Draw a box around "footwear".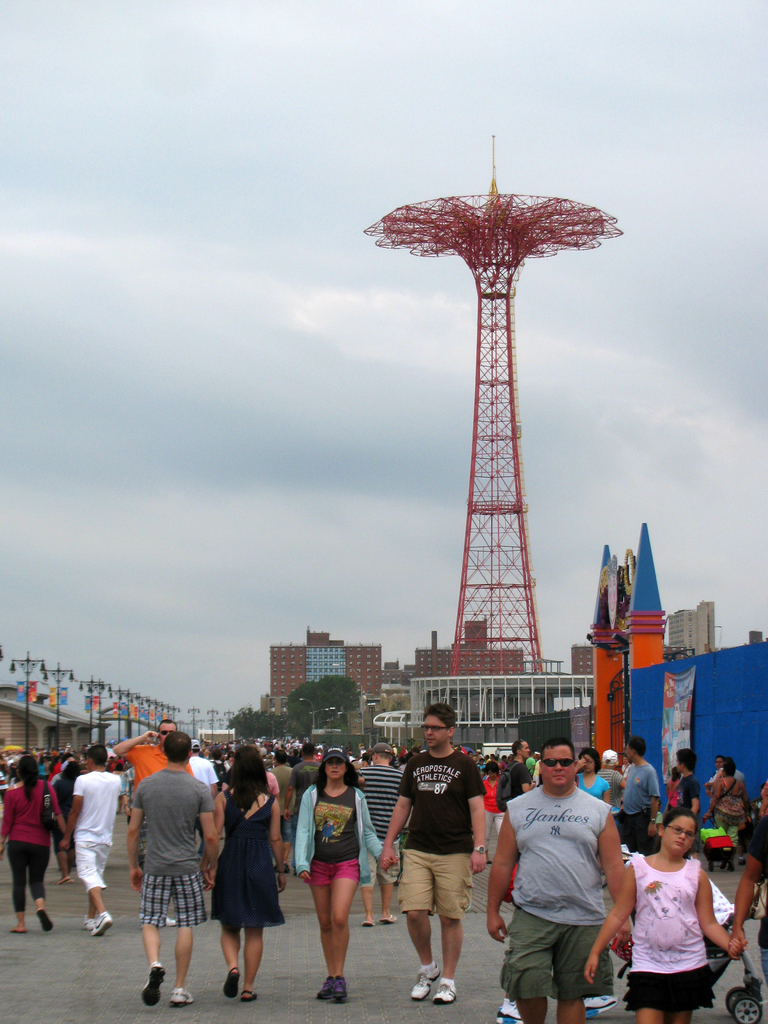
168, 988, 194, 1004.
